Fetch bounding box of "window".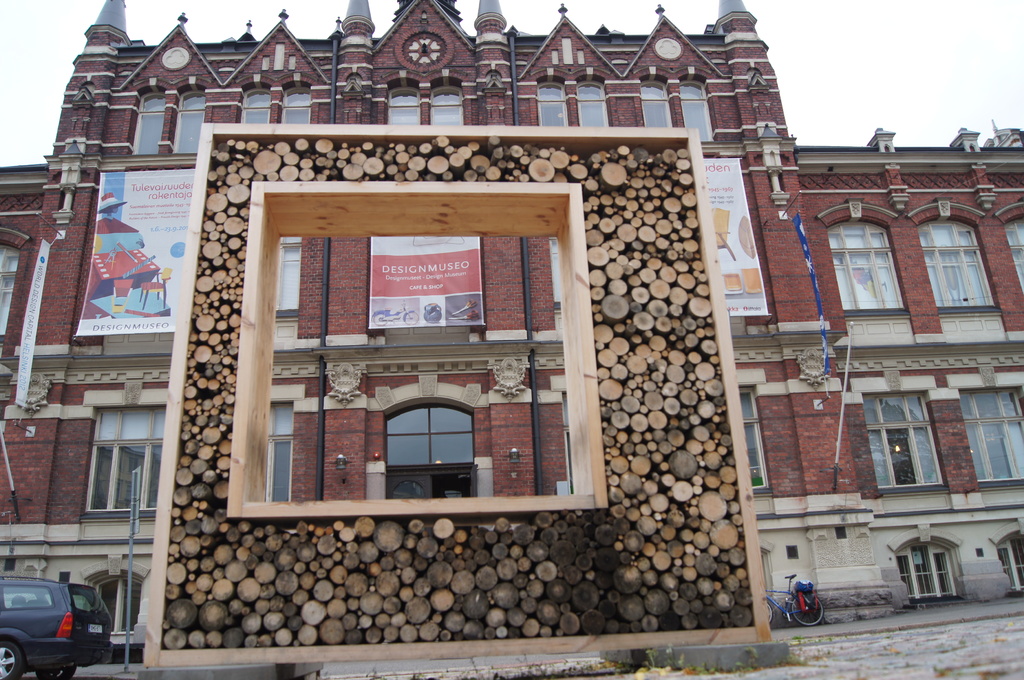
Bbox: crop(737, 391, 768, 496).
